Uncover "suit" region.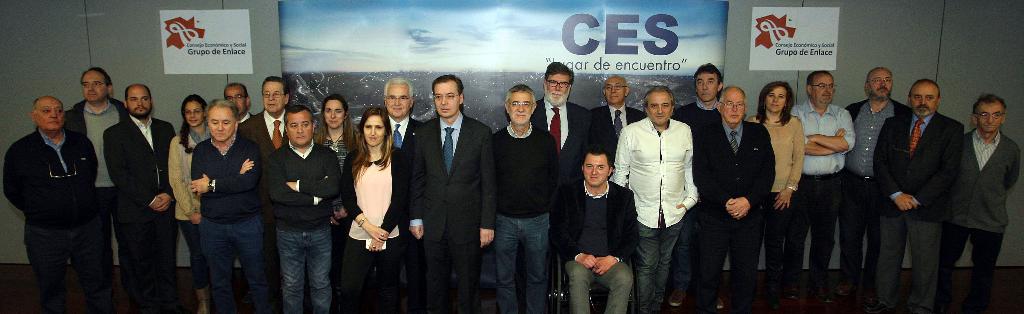
Uncovered: box=[588, 102, 648, 157].
